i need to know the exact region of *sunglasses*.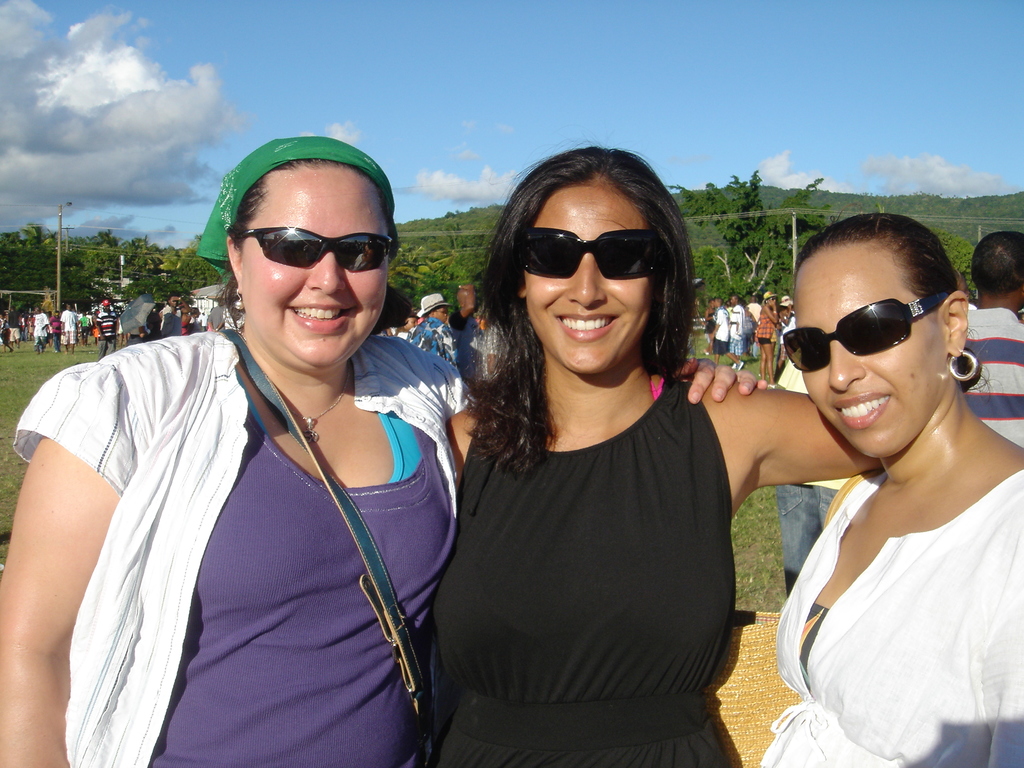
Region: (left=509, top=225, right=660, bottom=282).
